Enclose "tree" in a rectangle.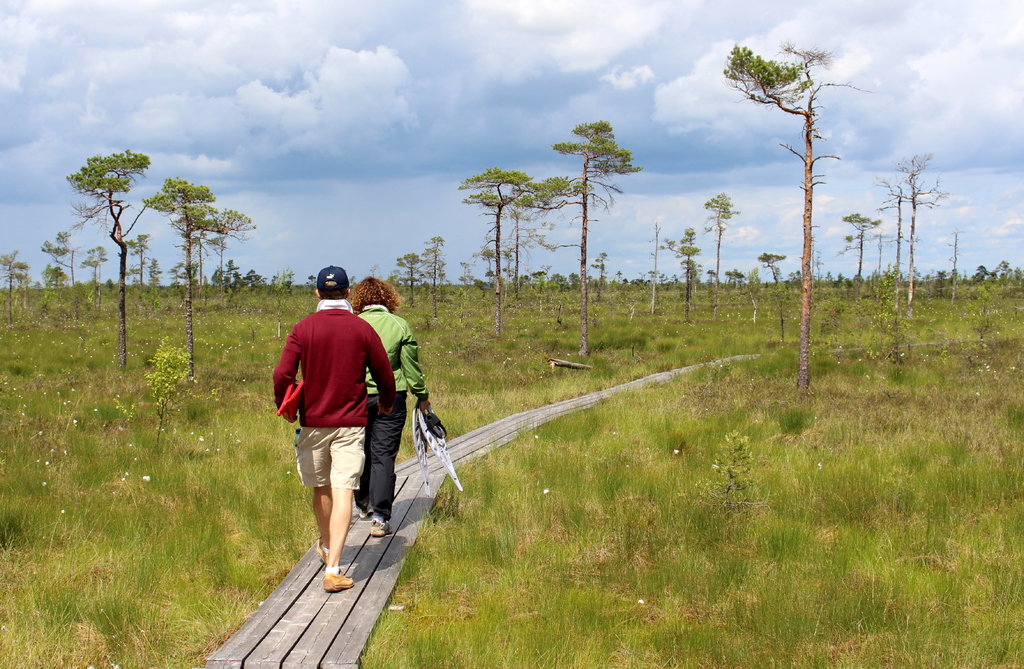
bbox=[168, 184, 215, 347].
